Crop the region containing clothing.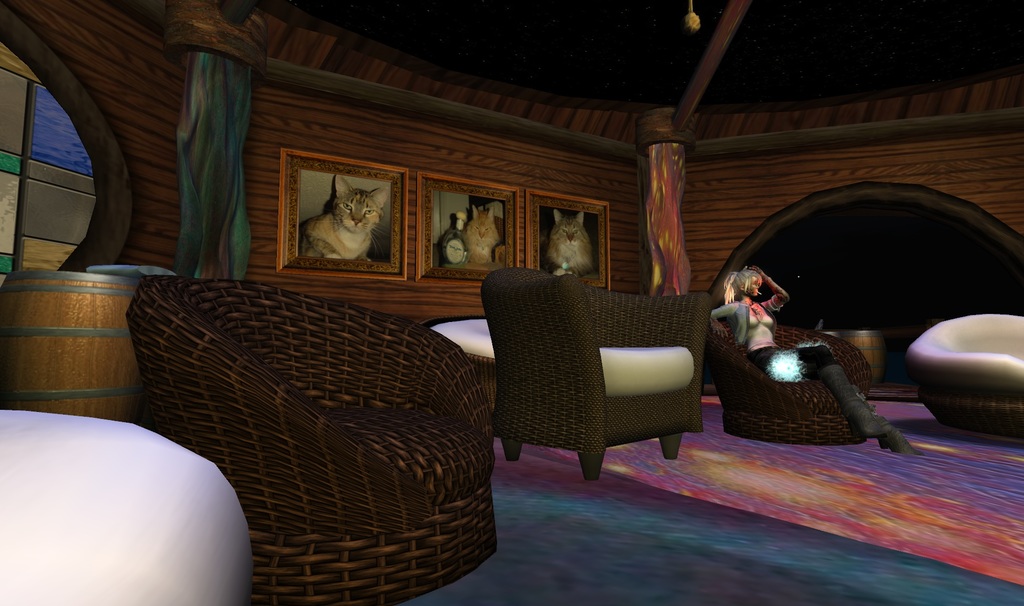
Crop region: x1=705, y1=297, x2=785, y2=348.
